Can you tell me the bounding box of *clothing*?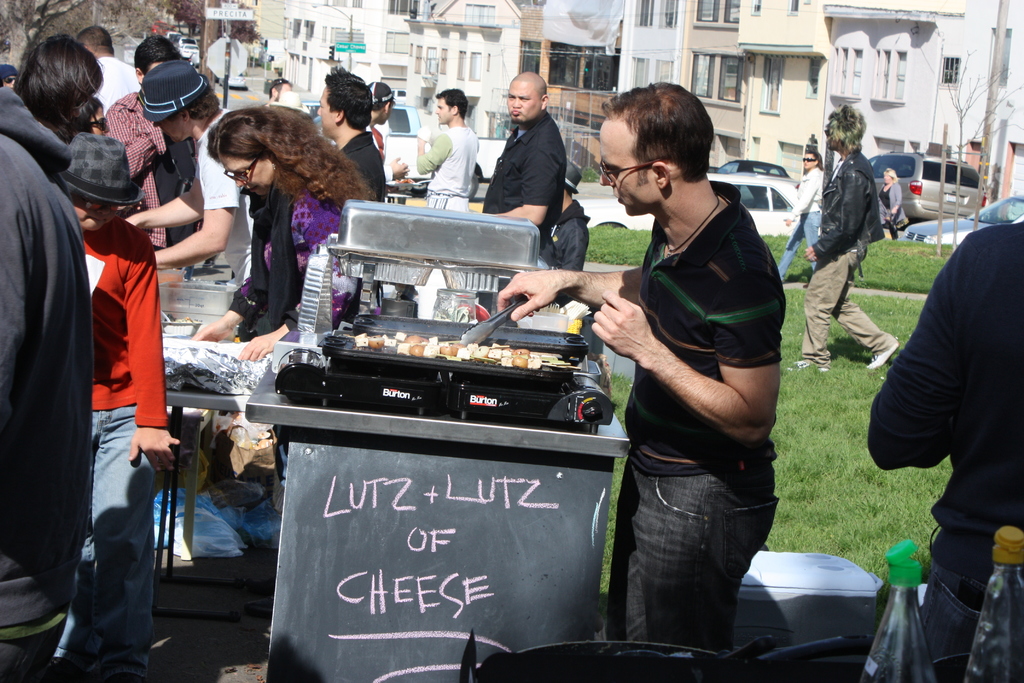
[365, 121, 391, 189].
